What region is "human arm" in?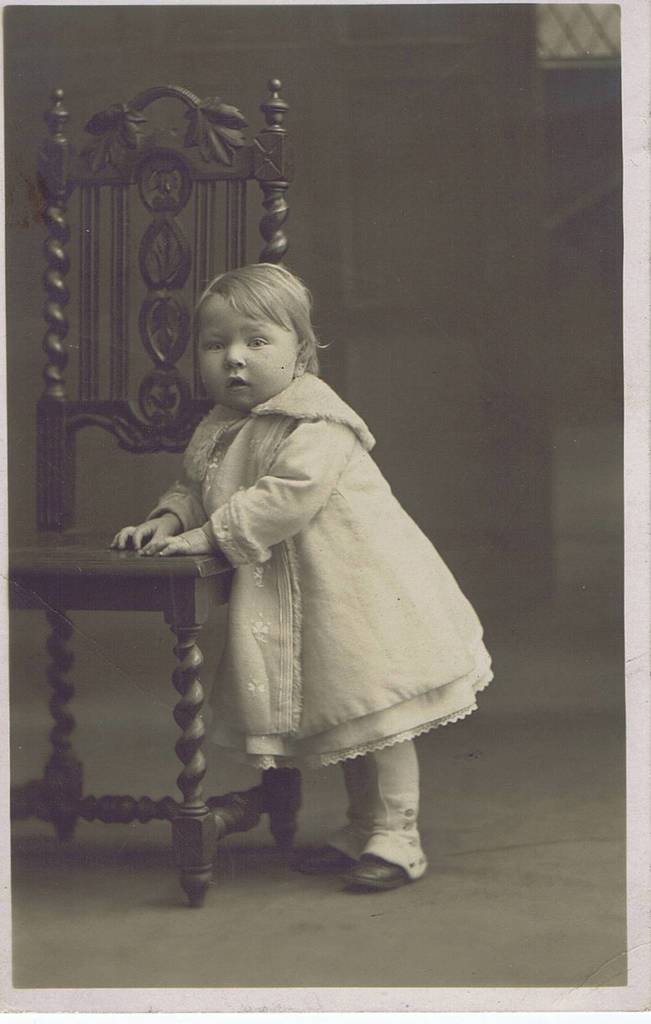
locate(149, 437, 329, 587).
